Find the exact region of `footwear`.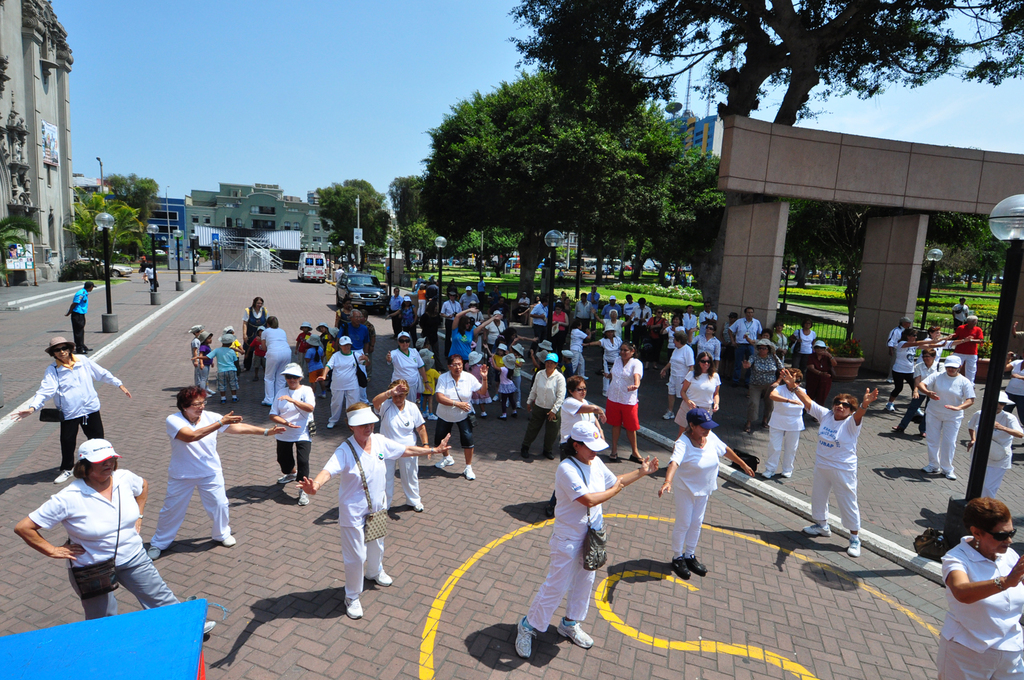
Exact region: left=803, top=522, right=836, bottom=542.
